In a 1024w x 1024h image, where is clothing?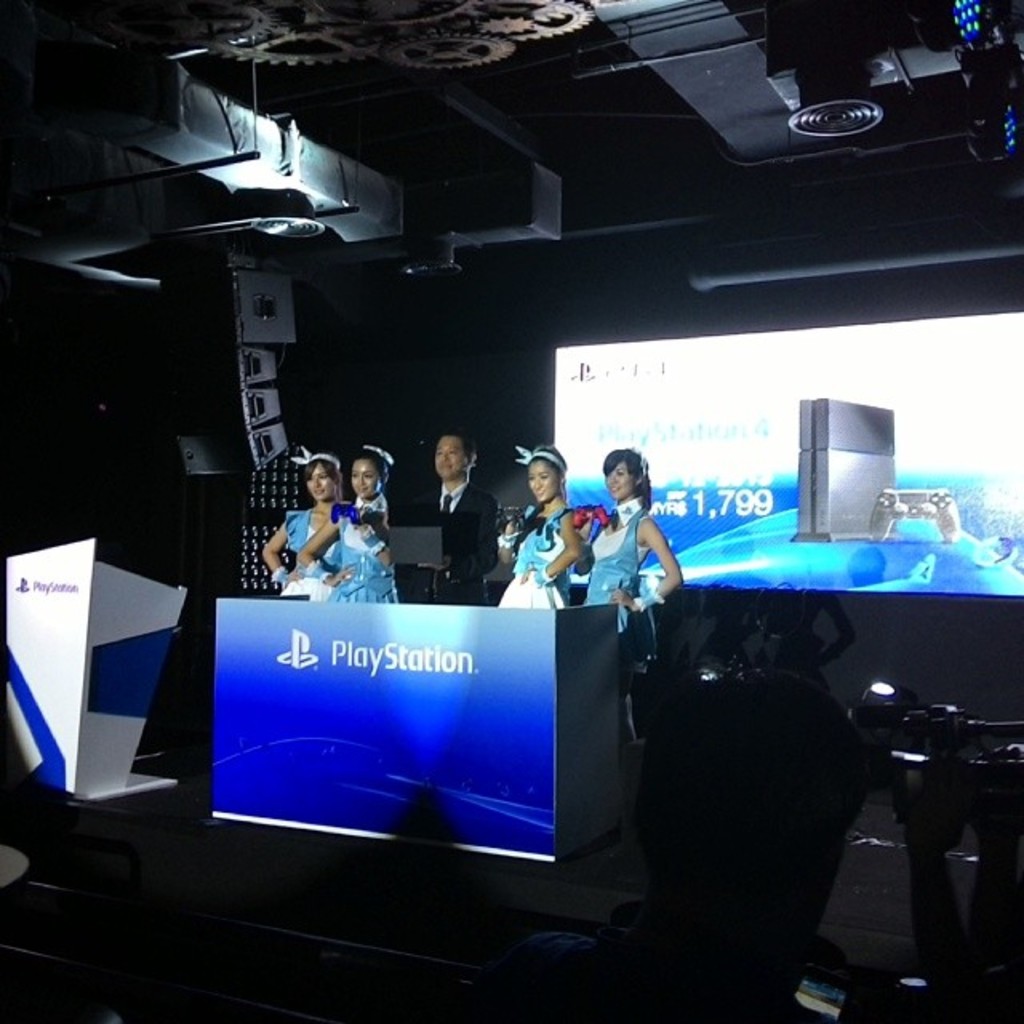
419:494:499:590.
